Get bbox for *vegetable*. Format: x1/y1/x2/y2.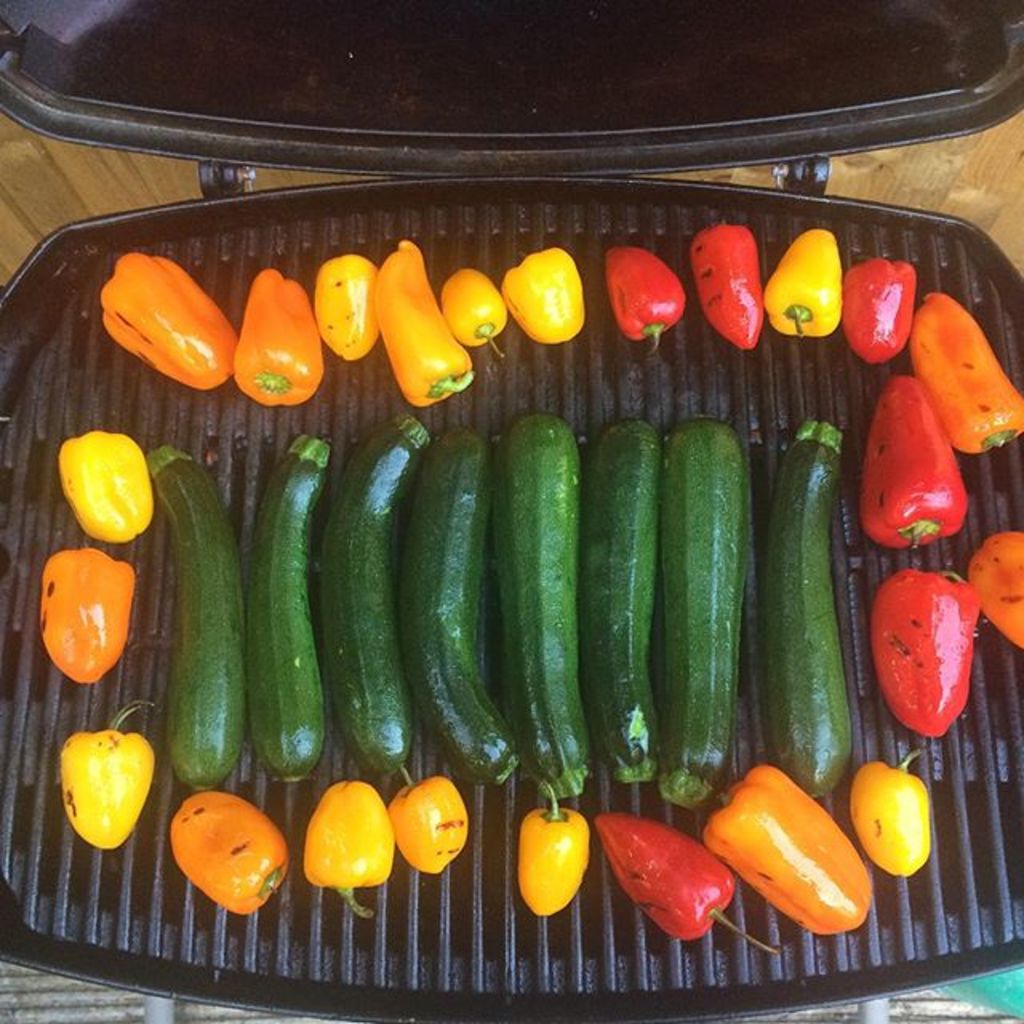
515/781/590/925.
